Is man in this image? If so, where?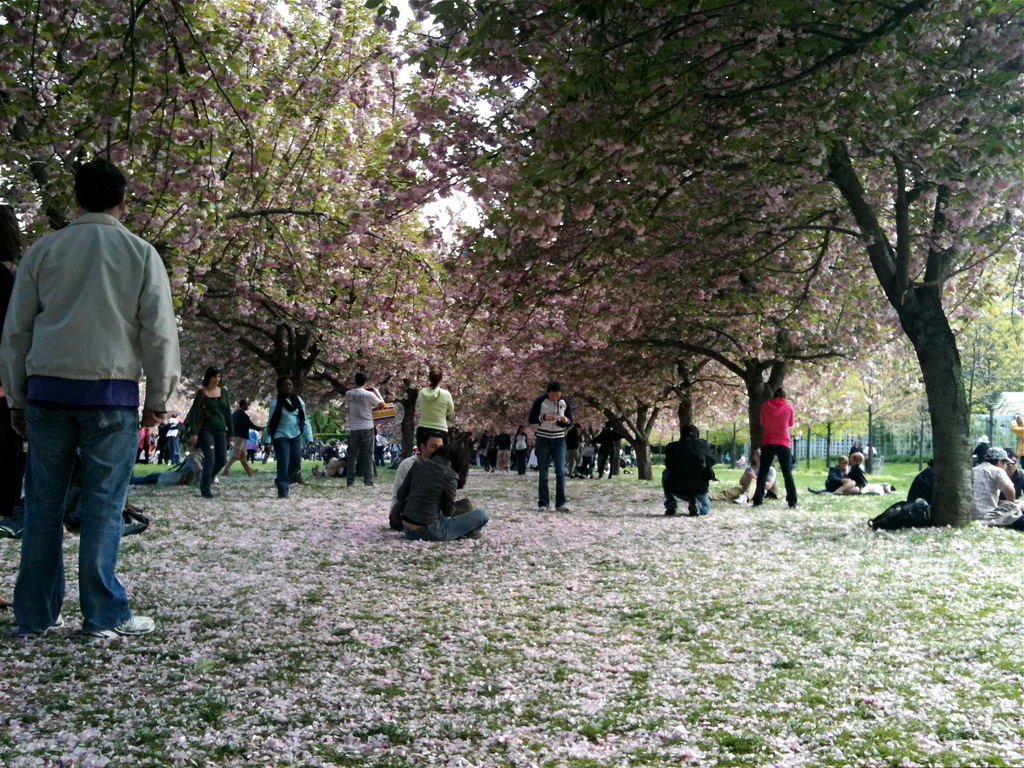
Yes, at BBox(747, 383, 800, 508).
